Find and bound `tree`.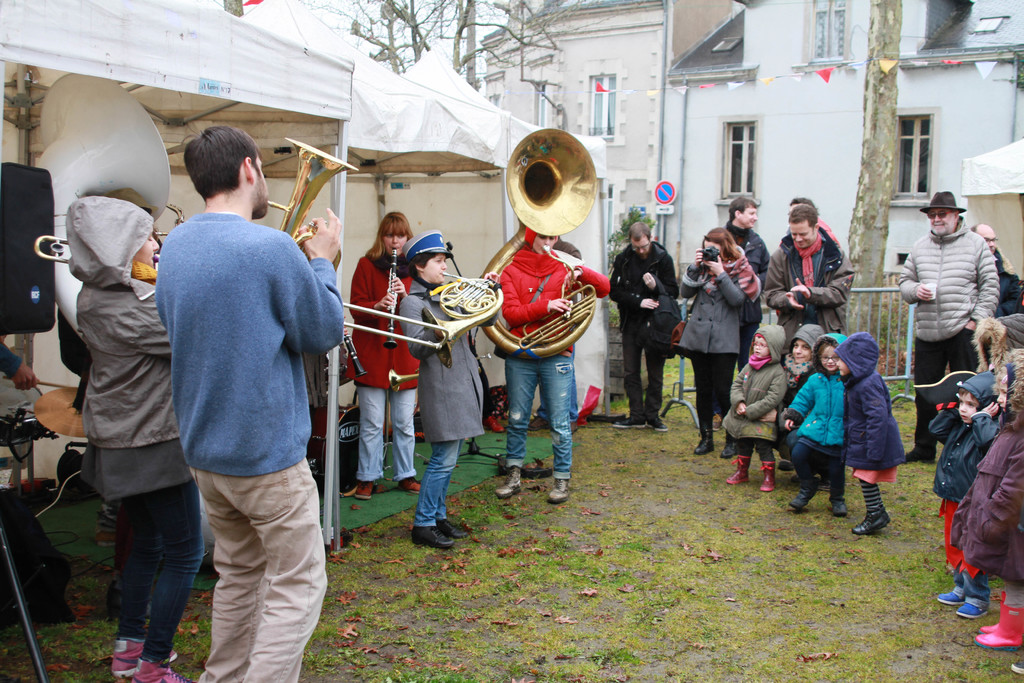
Bound: left=301, top=0, right=558, bottom=78.
